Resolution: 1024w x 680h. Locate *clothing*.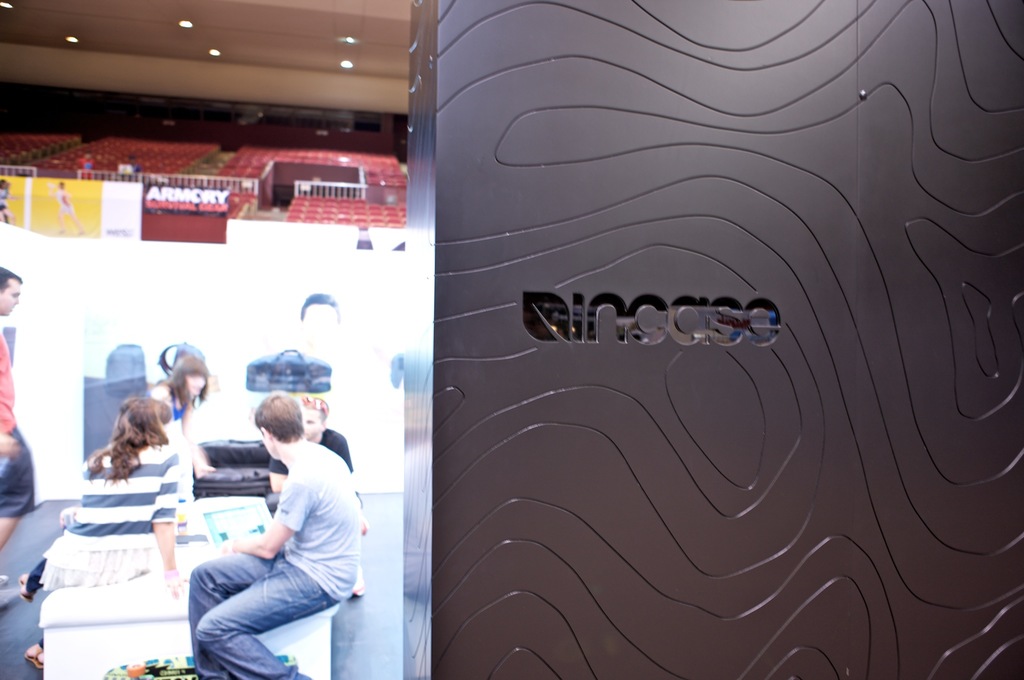
{"x1": 266, "y1": 432, "x2": 355, "y2": 511}.
